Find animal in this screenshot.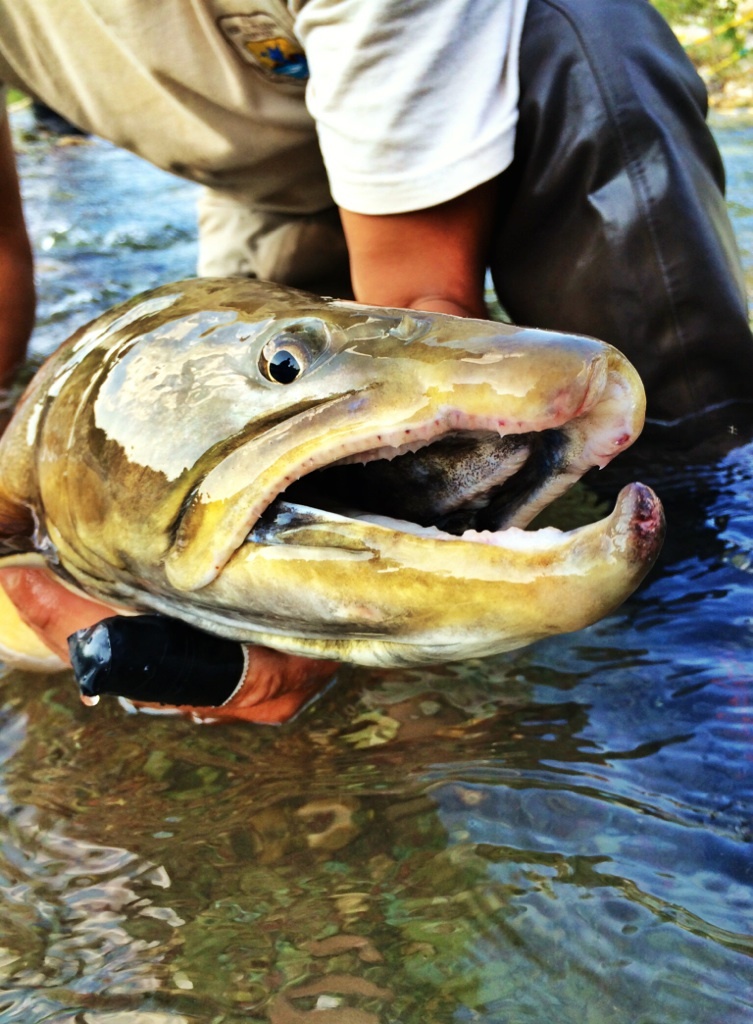
The bounding box for animal is bbox=[0, 267, 668, 669].
